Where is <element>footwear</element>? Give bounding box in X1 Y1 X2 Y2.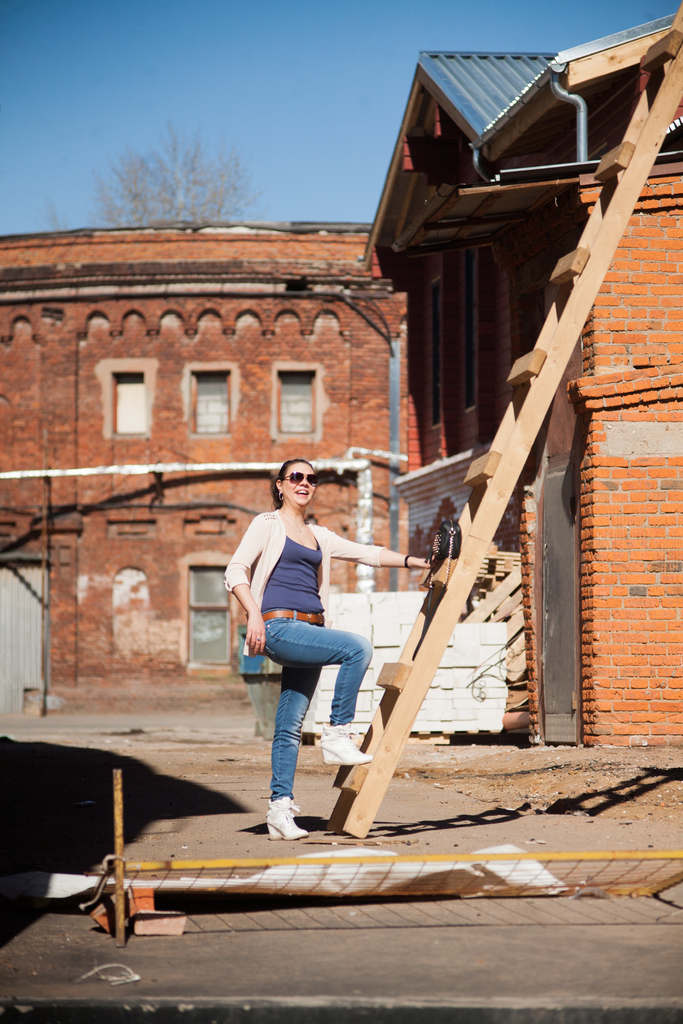
317 721 370 767.
